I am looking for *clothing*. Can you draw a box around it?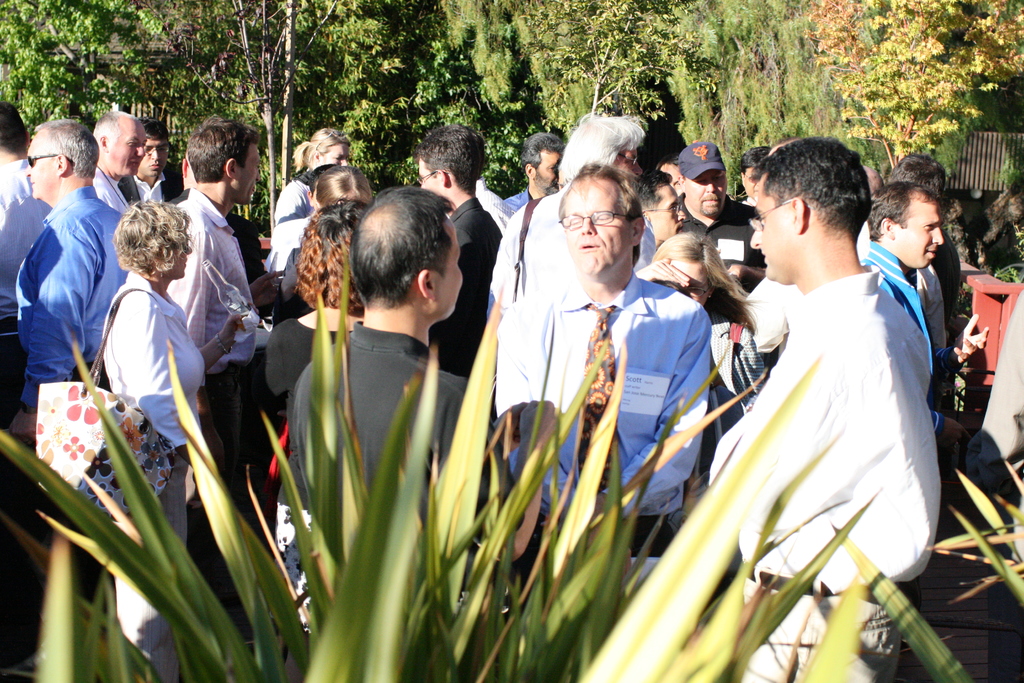
Sure, the bounding box is box=[493, 273, 719, 576].
